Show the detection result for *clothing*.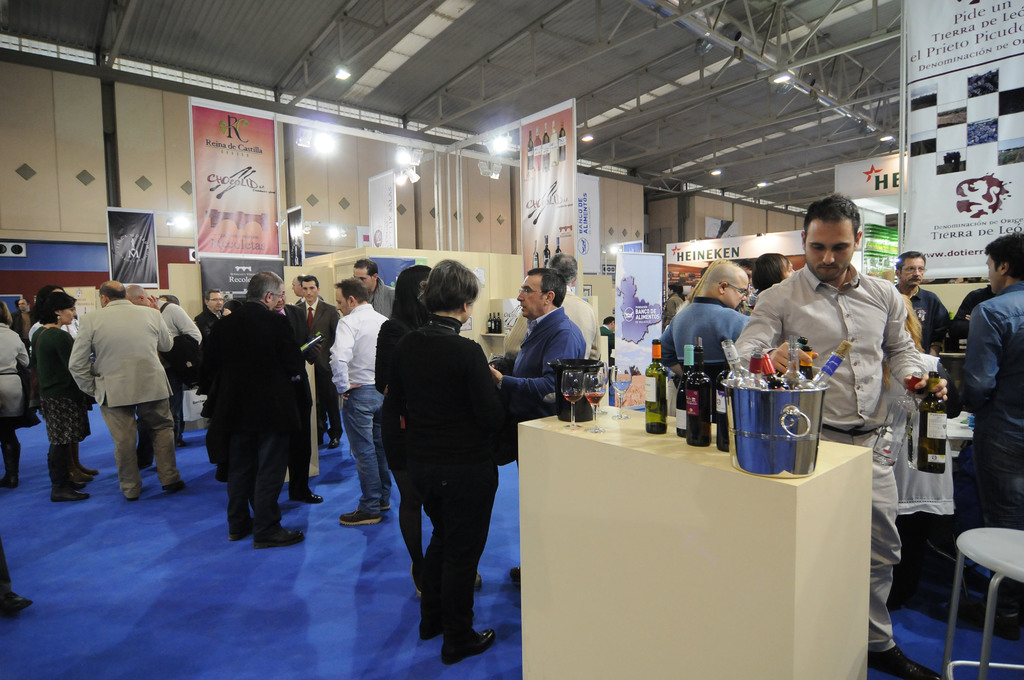
{"left": 371, "top": 319, "right": 426, "bottom": 549}.
